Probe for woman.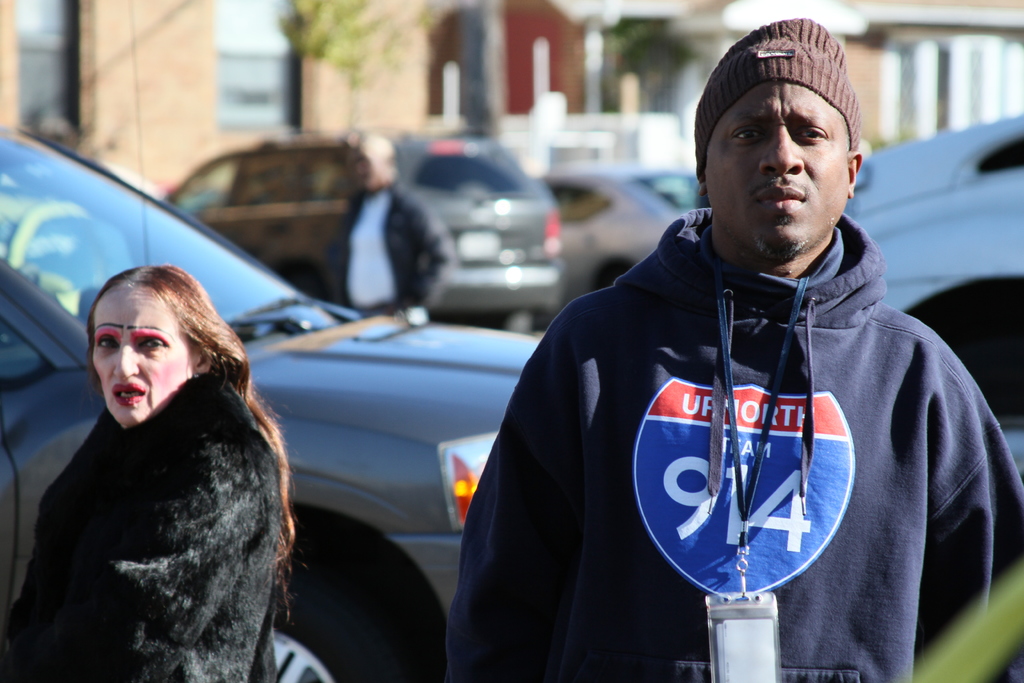
Probe result: (x1=8, y1=241, x2=291, y2=682).
